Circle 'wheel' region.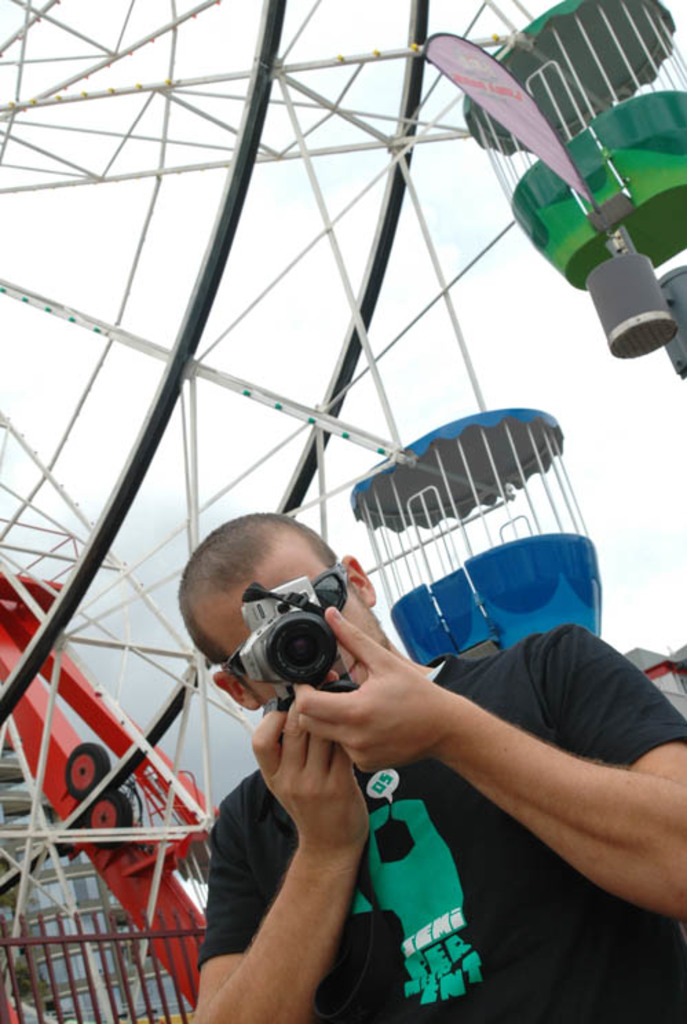
Region: region(83, 785, 138, 849).
